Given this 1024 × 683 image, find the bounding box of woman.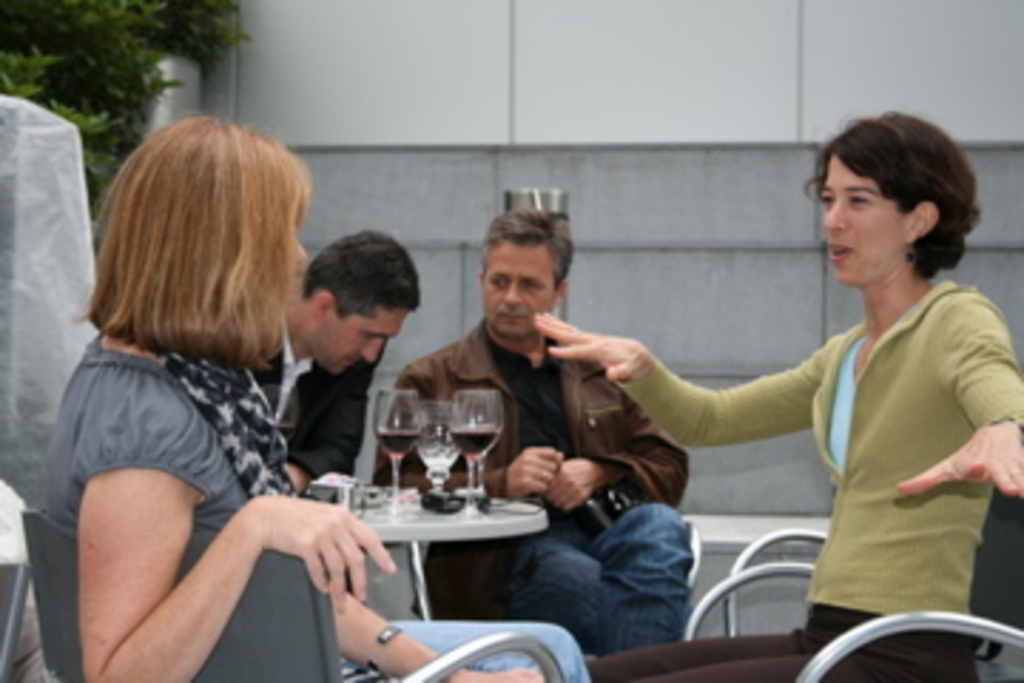
box=[526, 105, 1021, 680].
